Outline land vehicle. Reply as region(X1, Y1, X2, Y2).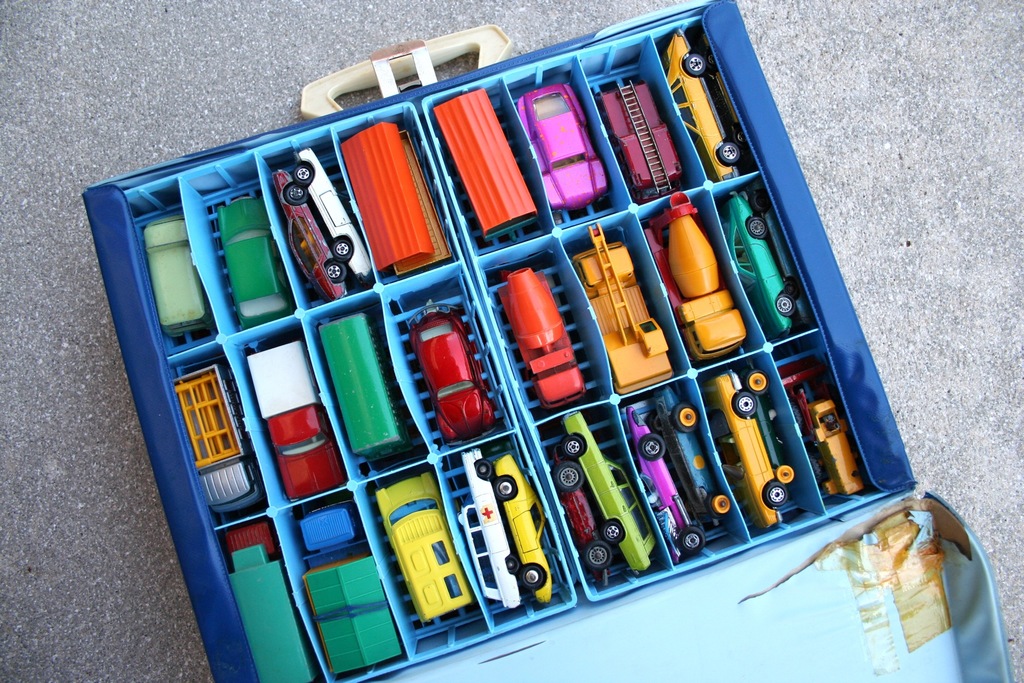
region(499, 267, 591, 411).
